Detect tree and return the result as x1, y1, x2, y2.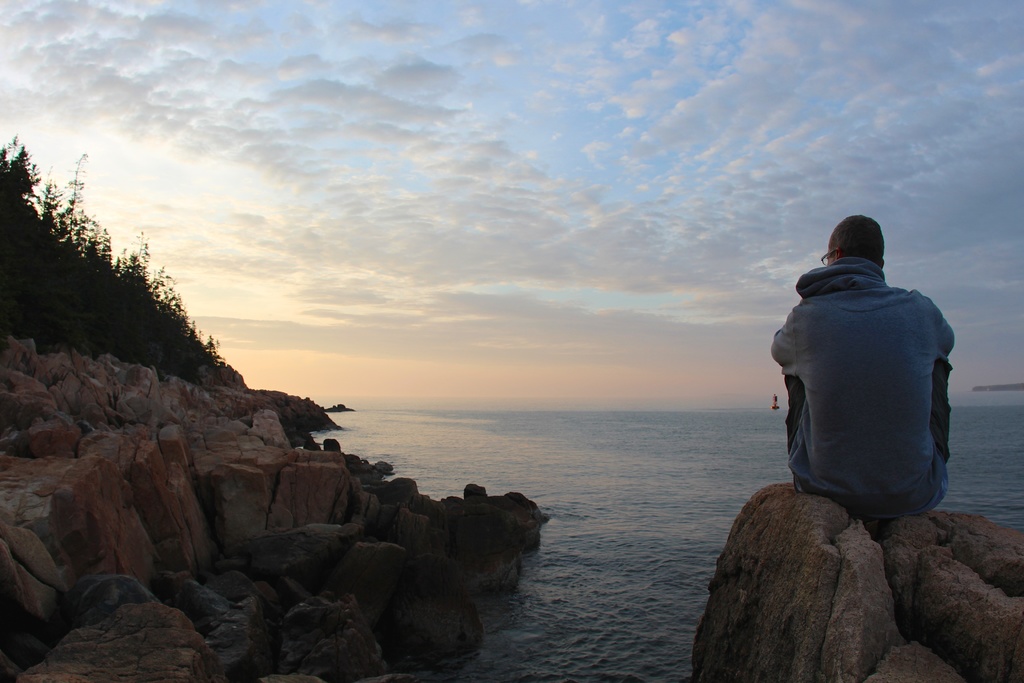
0, 134, 63, 349.
